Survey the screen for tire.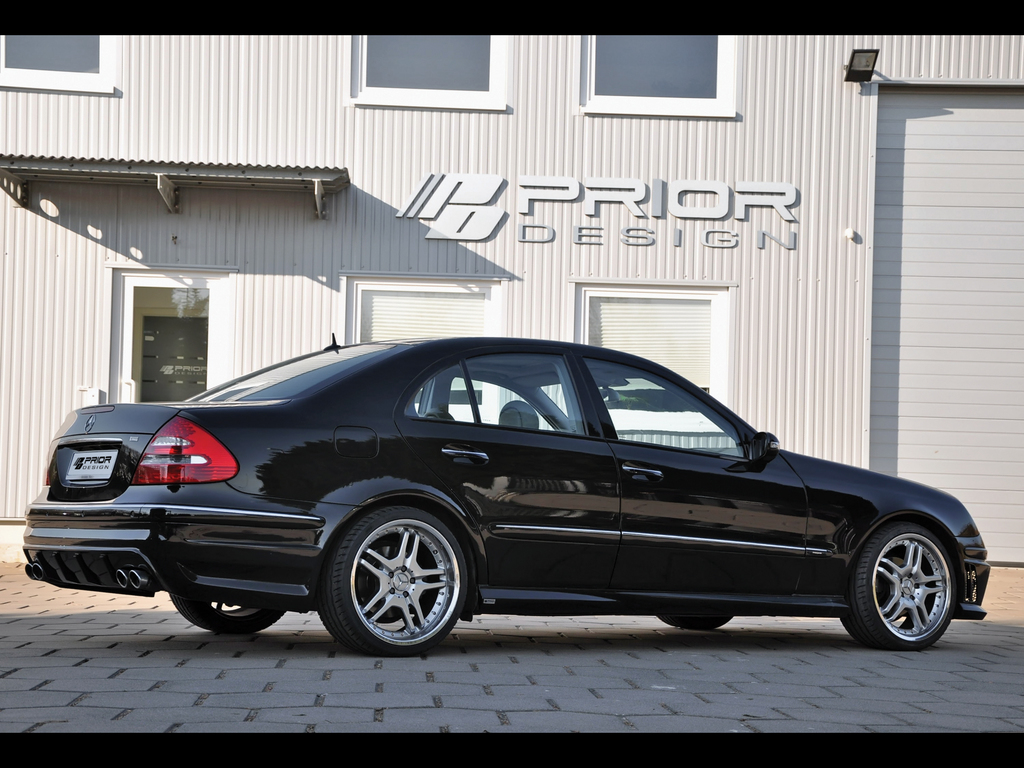
Survey found: 851 522 962 651.
